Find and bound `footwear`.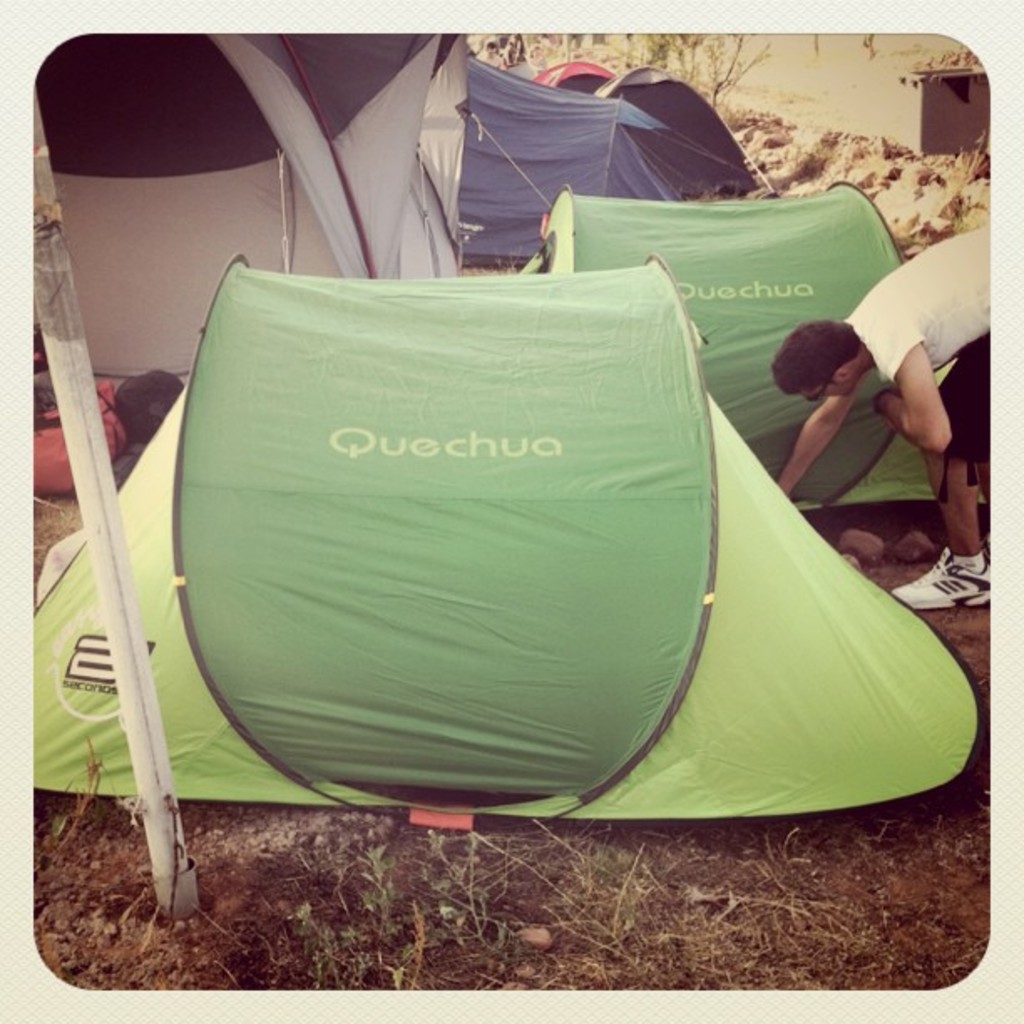
Bound: left=888, top=554, right=991, bottom=607.
